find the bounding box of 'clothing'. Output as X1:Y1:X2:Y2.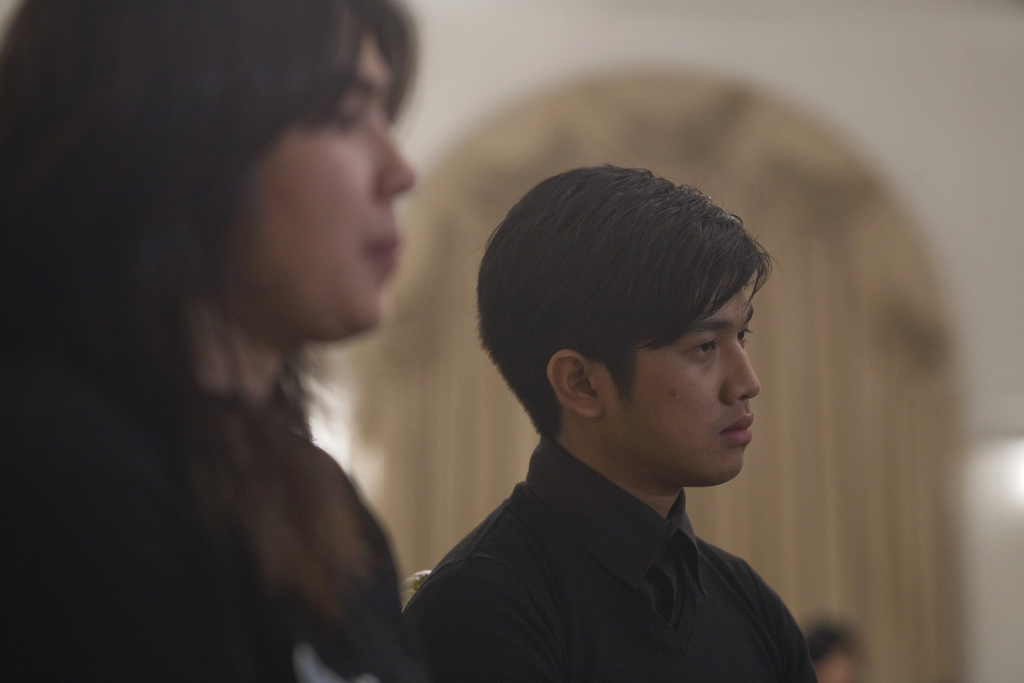
395:395:839:678.
